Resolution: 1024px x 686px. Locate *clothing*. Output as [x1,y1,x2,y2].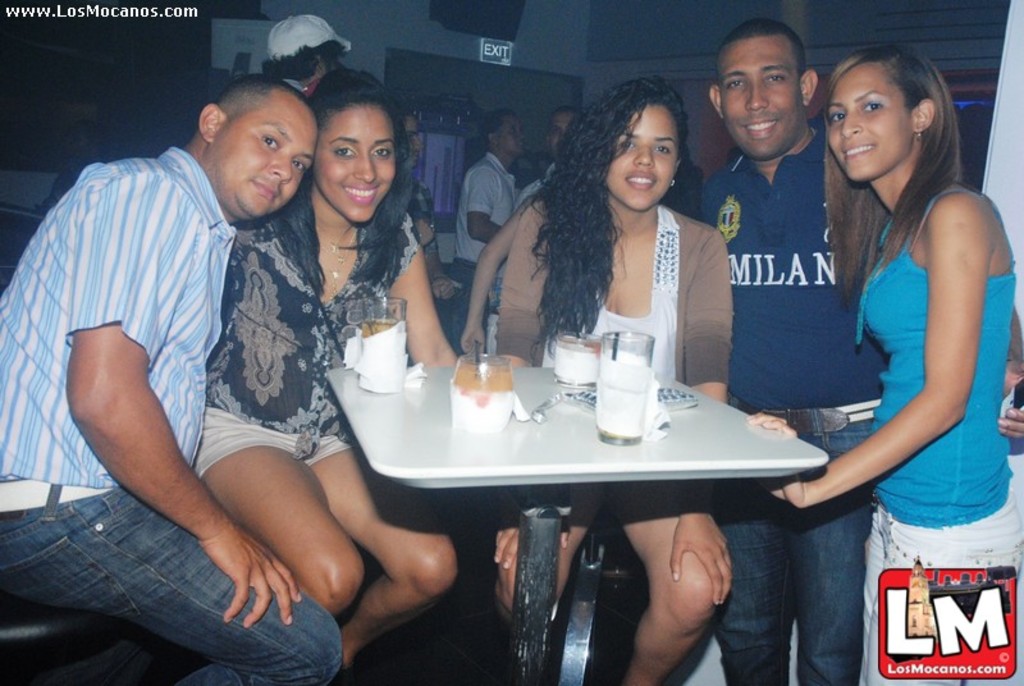
[189,203,429,480].
